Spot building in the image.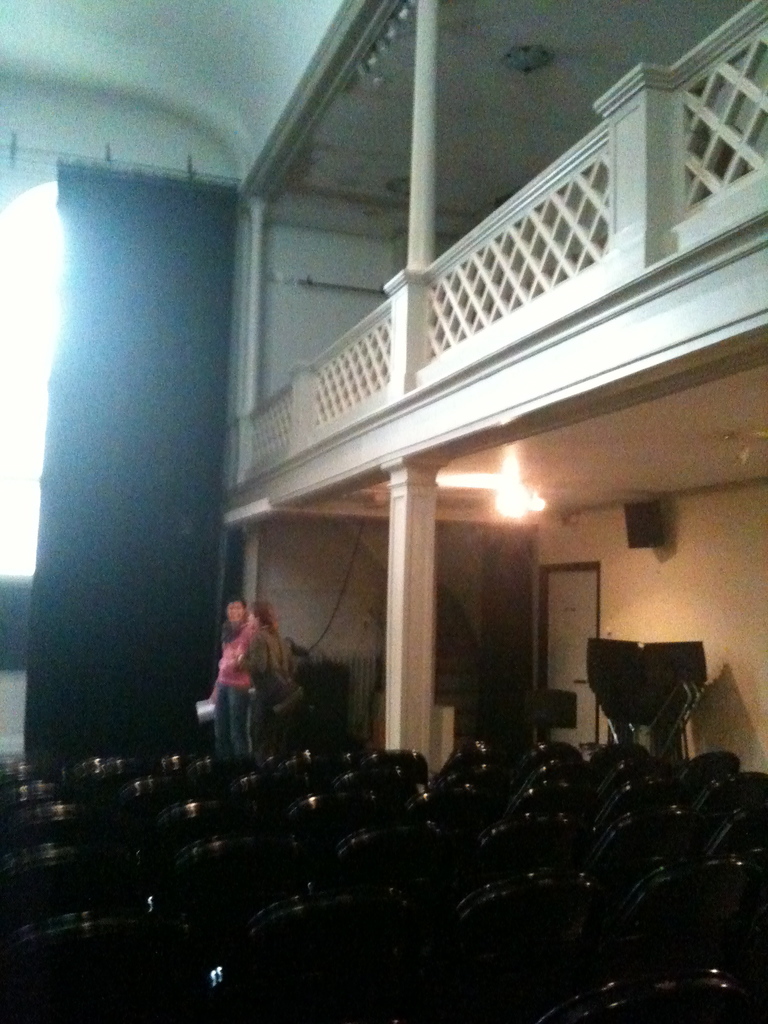
building found at bbox(0, 0, 767, 1021).
